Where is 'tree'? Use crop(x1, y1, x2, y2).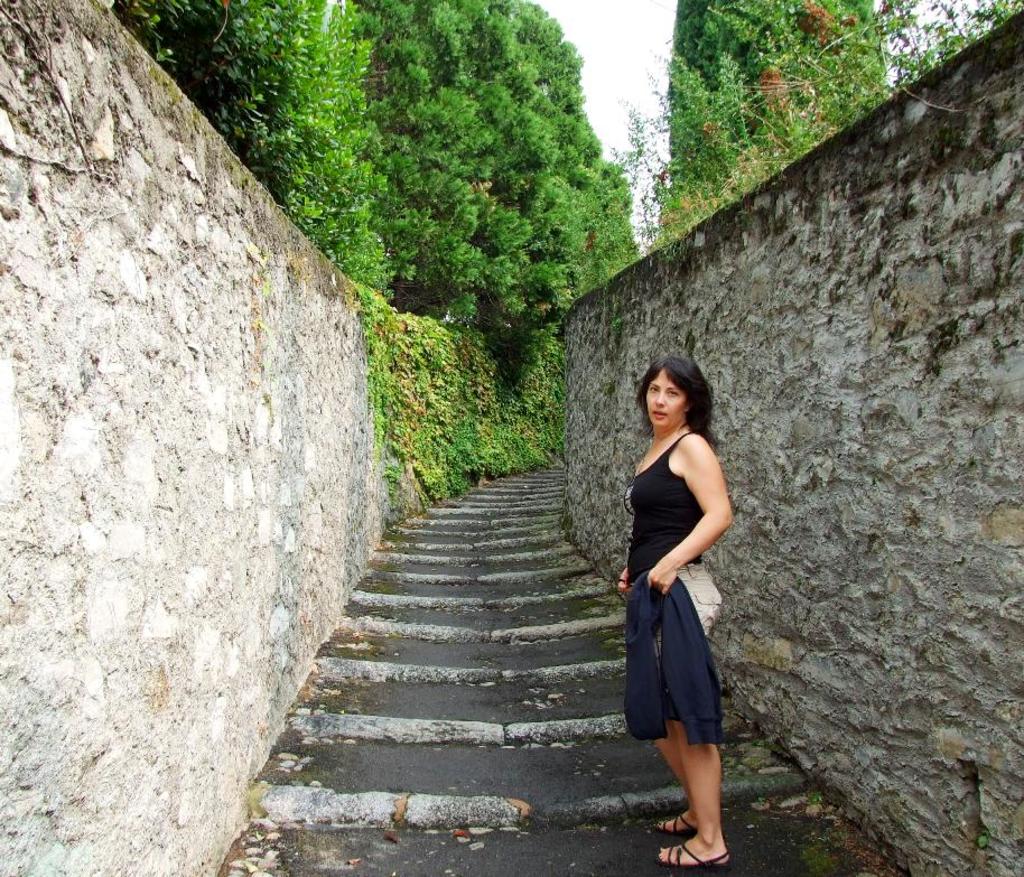
crop(661, 0, 906, 252).
